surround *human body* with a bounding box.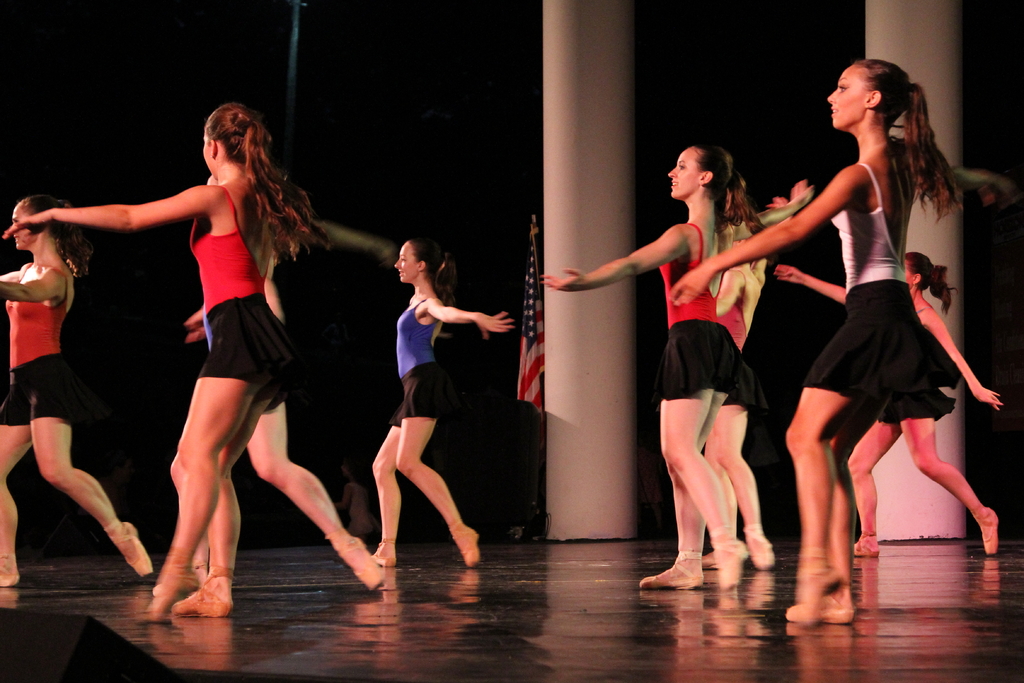
bbox=[76, 82, 338, 616].
